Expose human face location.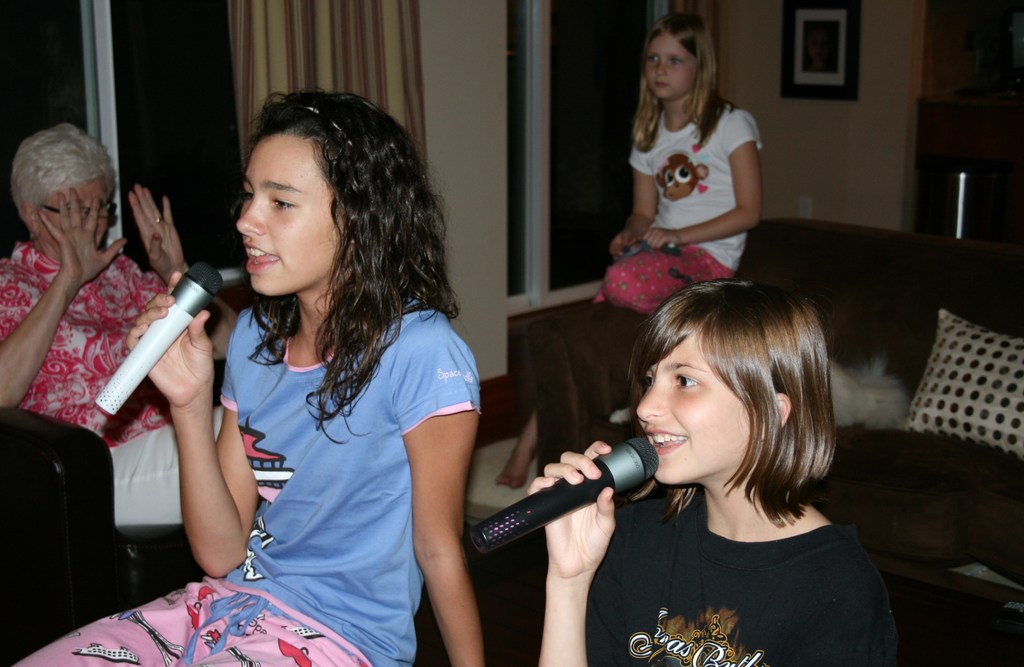
Exposed at <region>236, 134, 351, 296</region>.
